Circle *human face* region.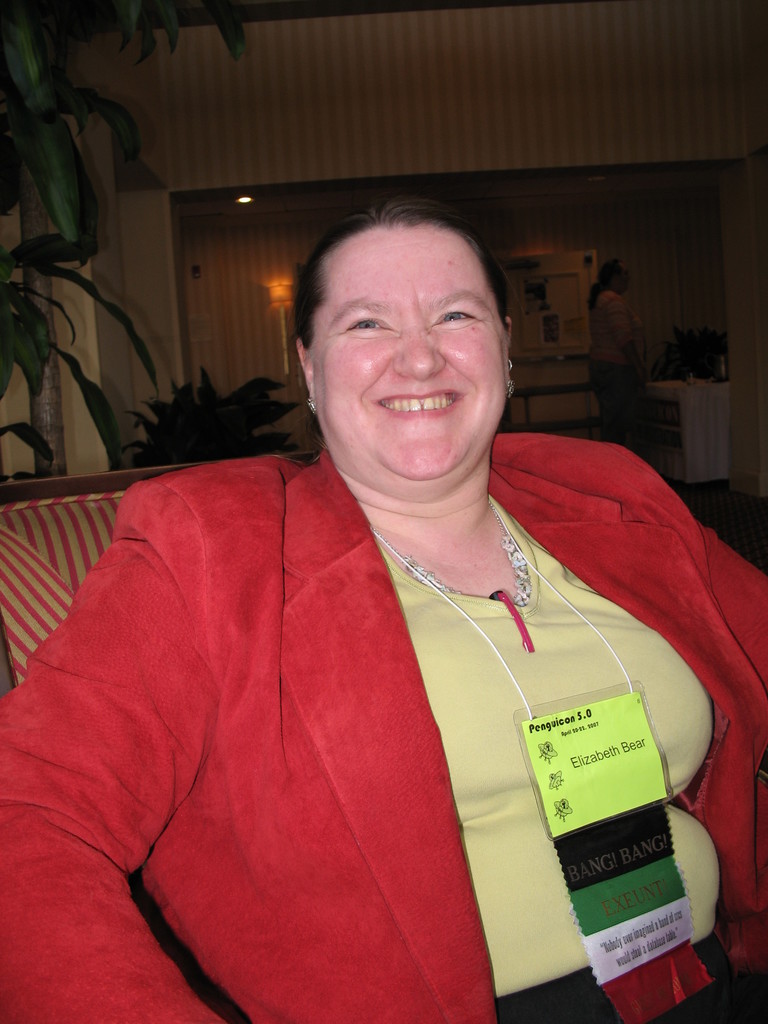
Region: <region>314, 223, 513, 483</region>.
